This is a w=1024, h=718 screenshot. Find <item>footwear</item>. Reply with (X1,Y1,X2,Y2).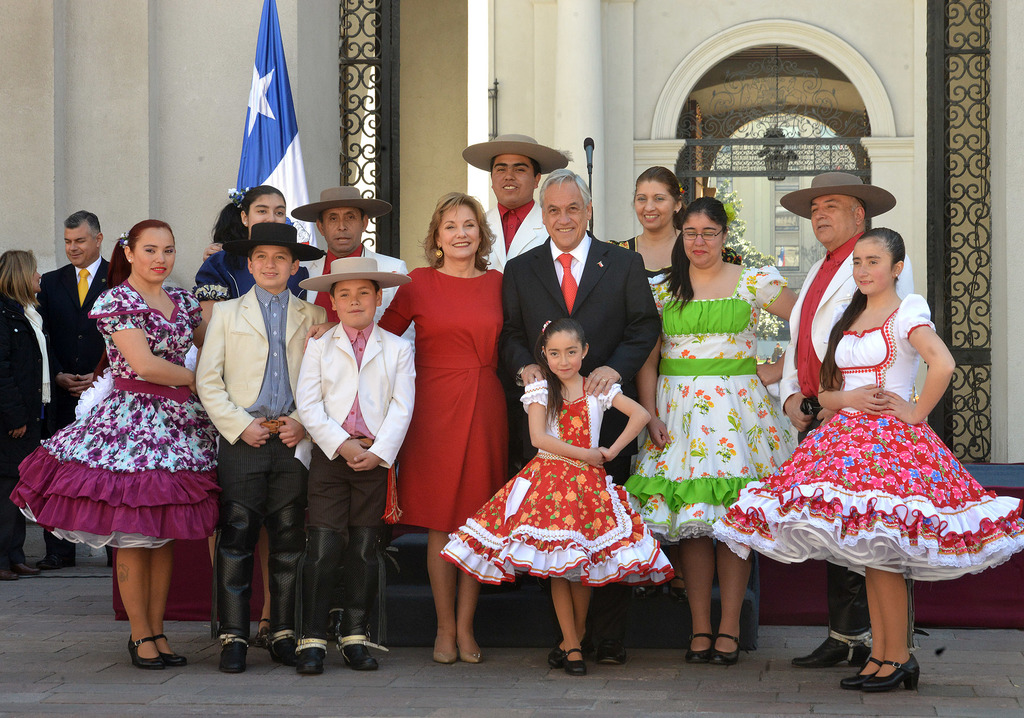
(566,645,586,674).
